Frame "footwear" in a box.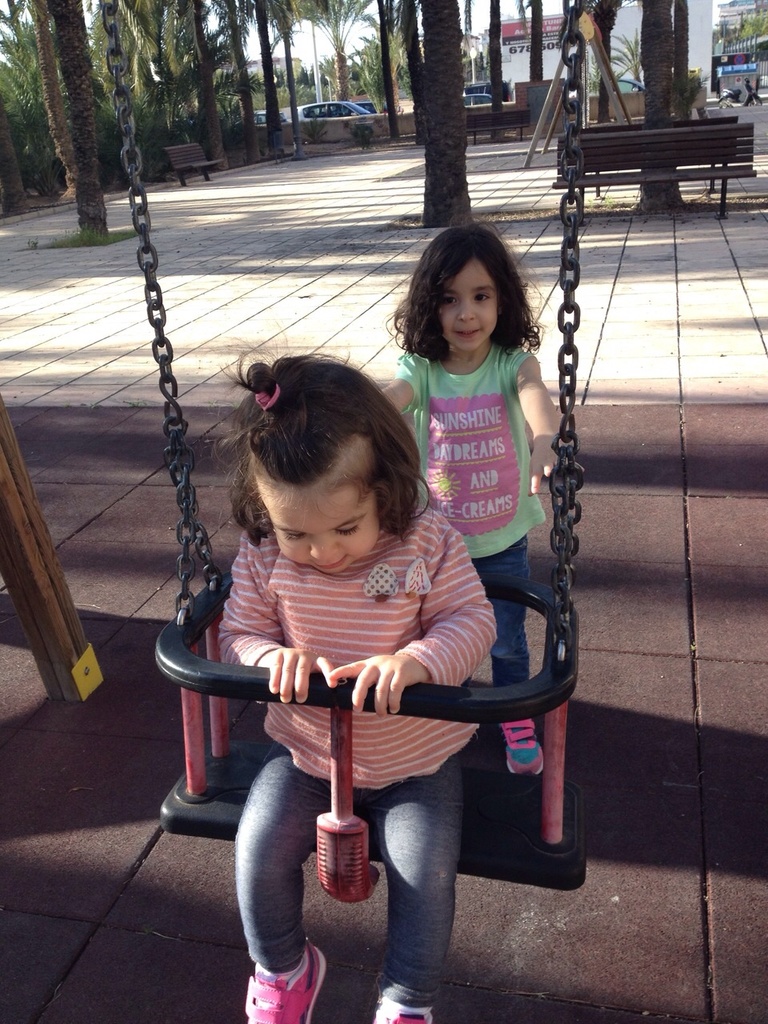
box=[493, 718, 548, 779].
